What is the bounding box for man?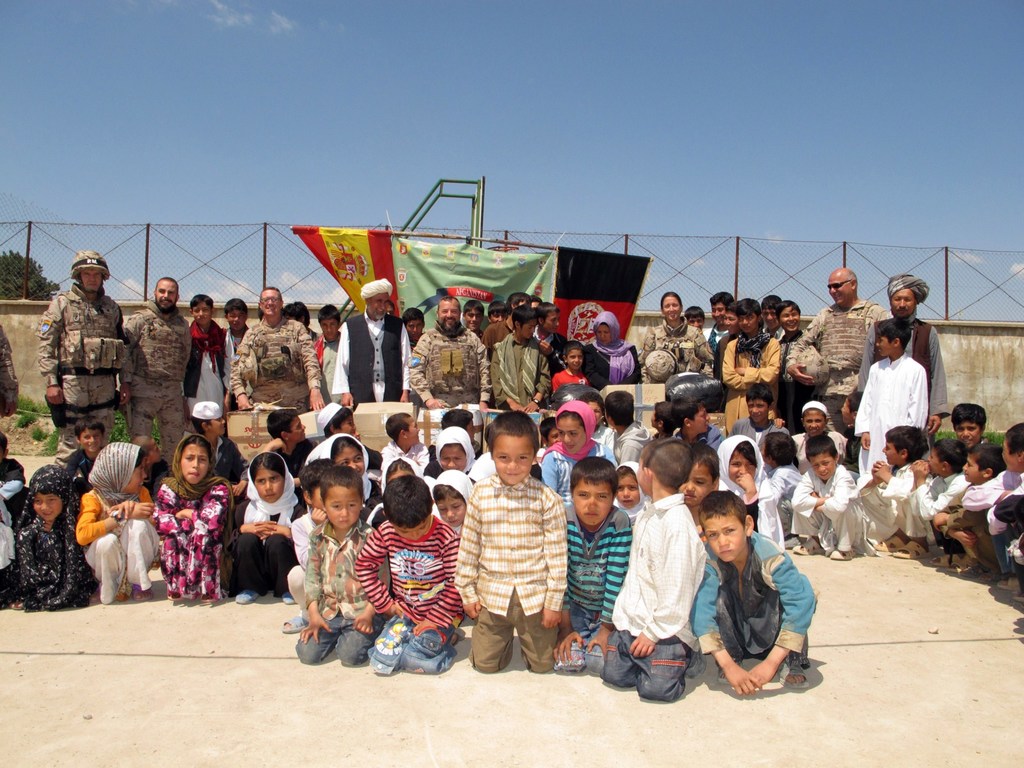
[0,323,20,421].
